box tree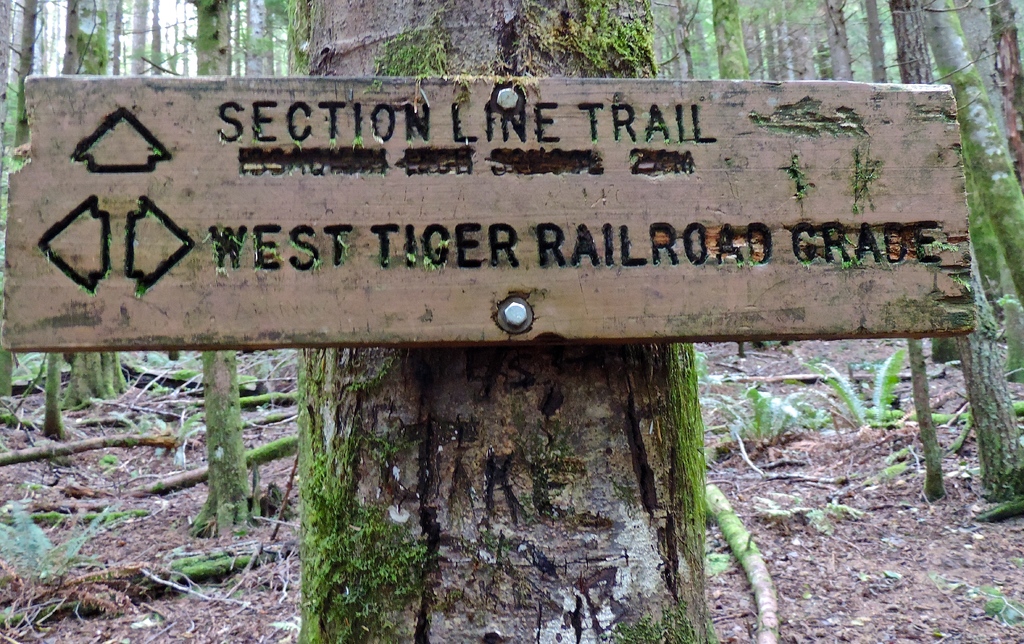
BBox(650, 0, 761, 327)
